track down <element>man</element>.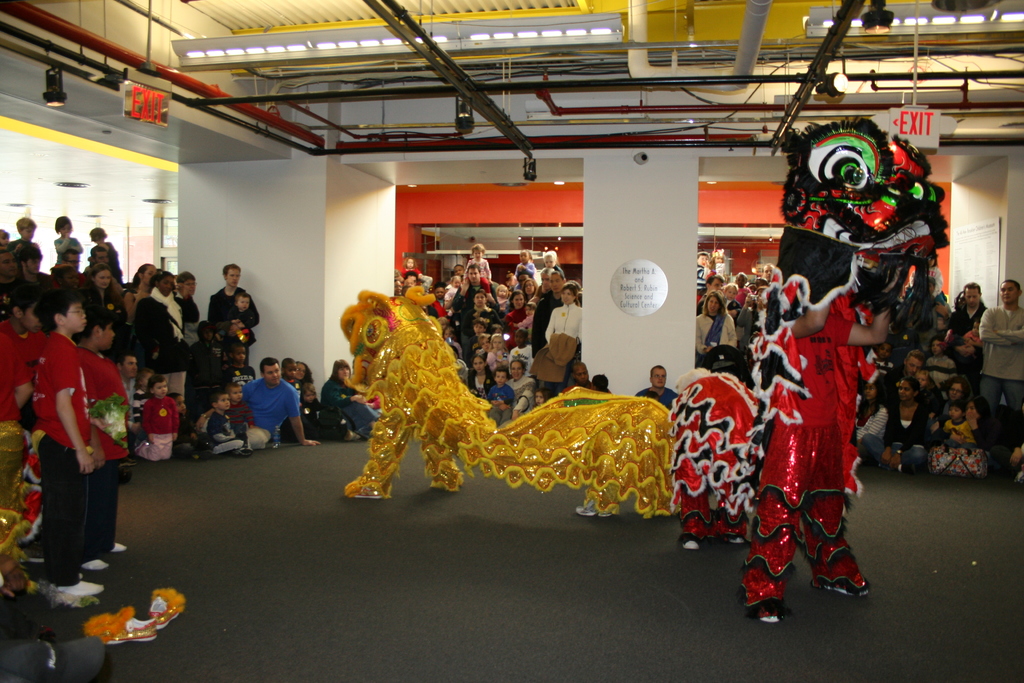
Tracked to <region>697, 276, 726, 311</region>.
